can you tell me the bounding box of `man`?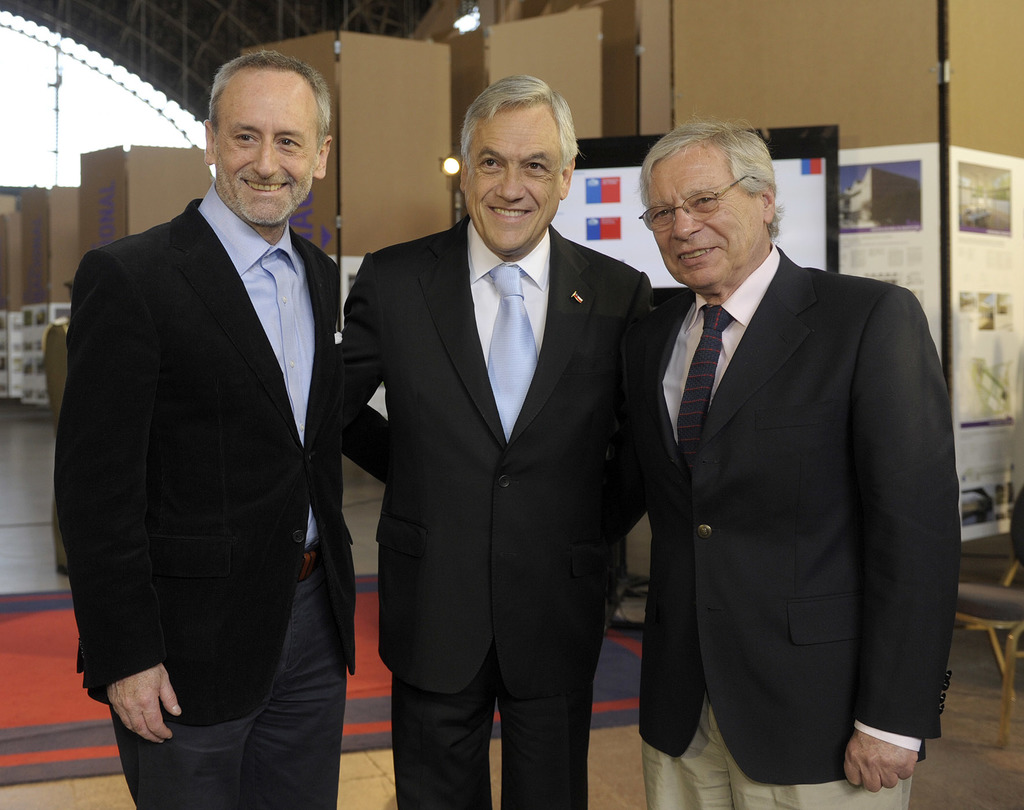
(x1=51, y1=21, x2=374, y2=791).
